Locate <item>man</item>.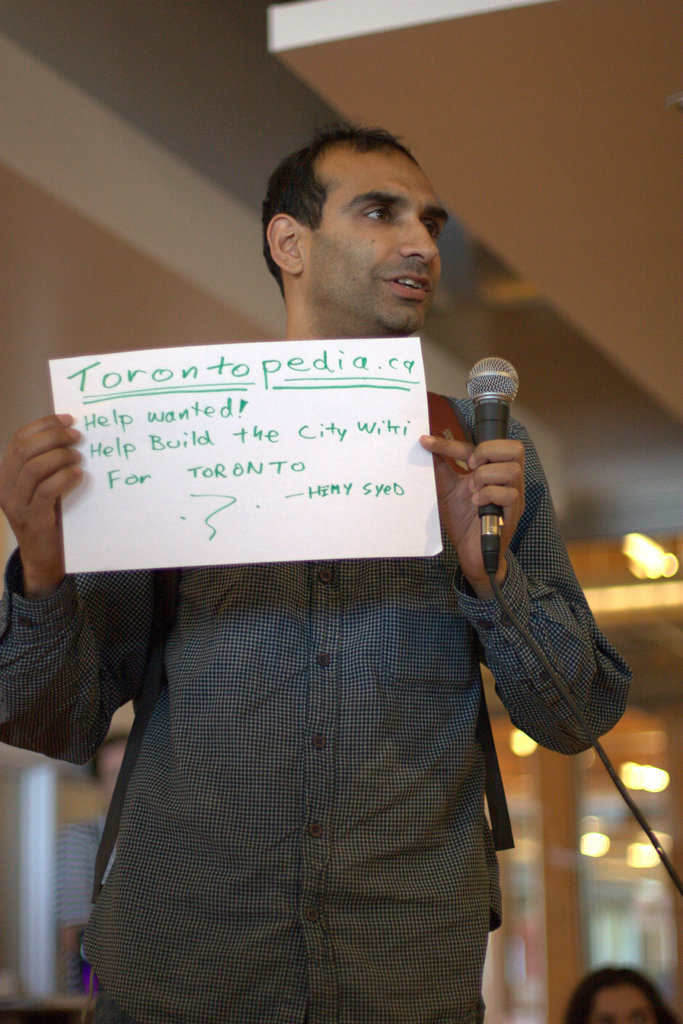
Bounding box: crop(0, 132, 634, 1021).
